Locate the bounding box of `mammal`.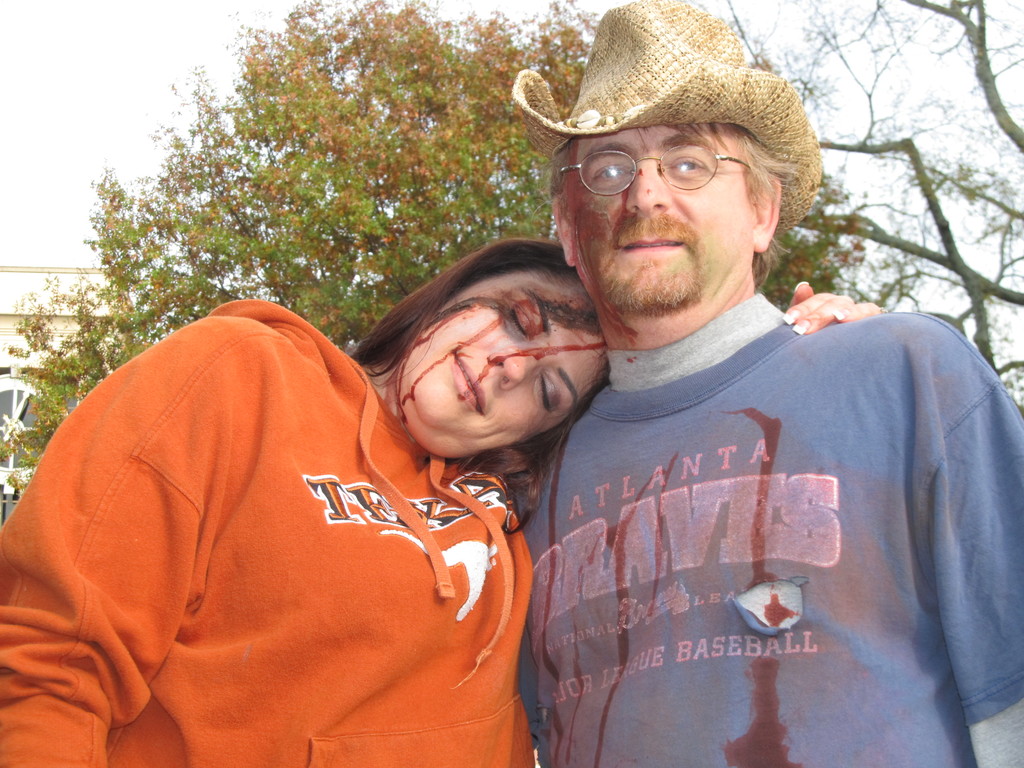
Bounding box: Rect(0, 234, 888, 767).
